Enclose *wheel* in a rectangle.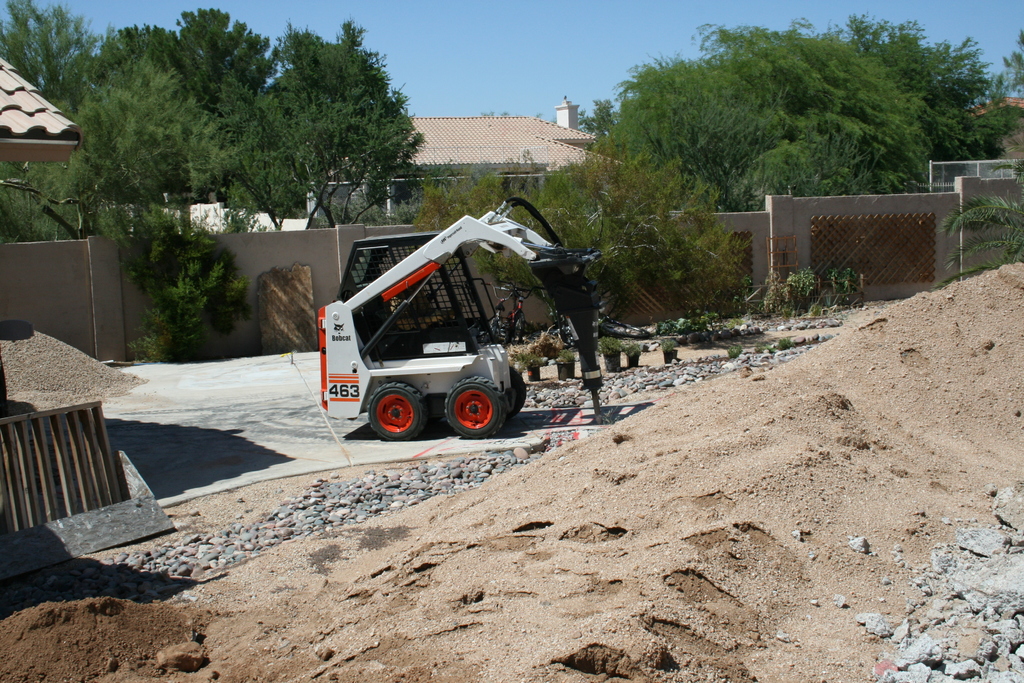
484/322/497/342.
